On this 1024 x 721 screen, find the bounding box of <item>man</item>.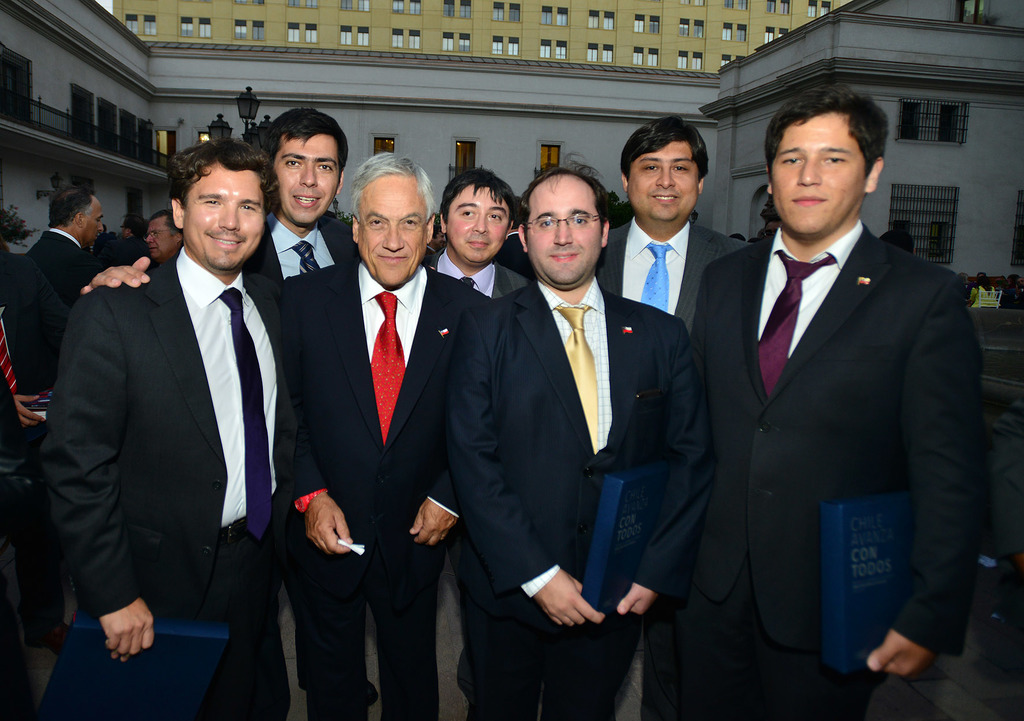
Bounding box: select_region(440, 154, 716, 720).
